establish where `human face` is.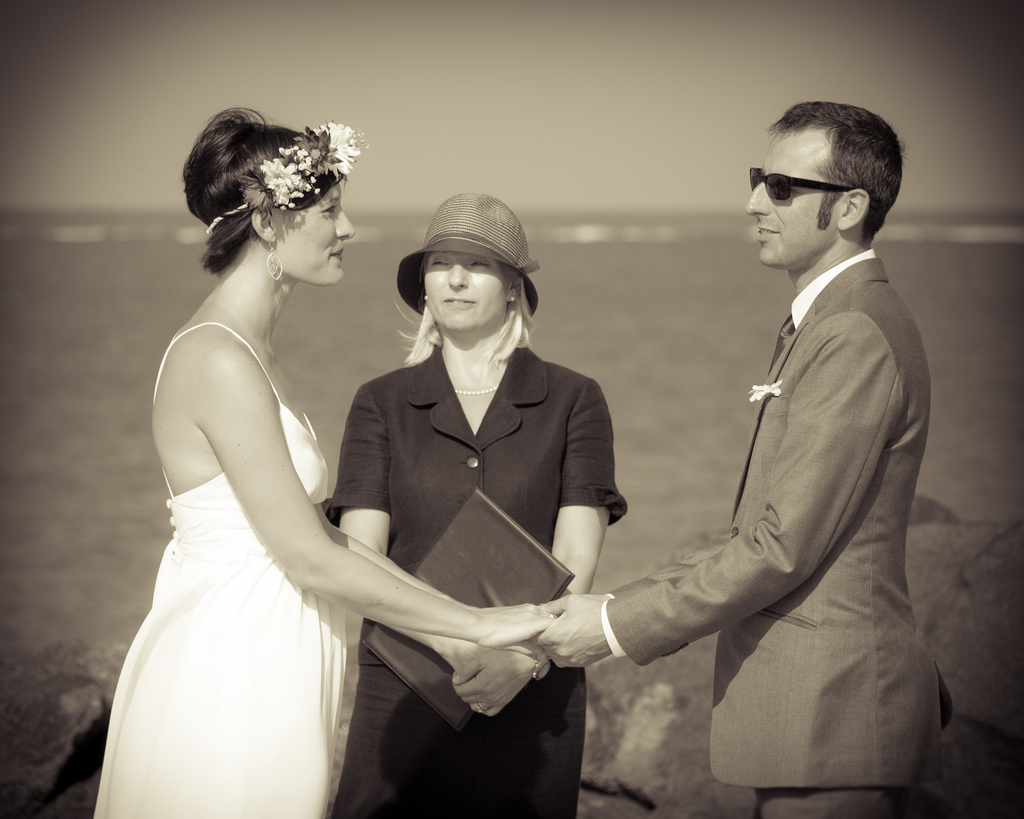
Established at Rect(737, 119, 833, 265).
